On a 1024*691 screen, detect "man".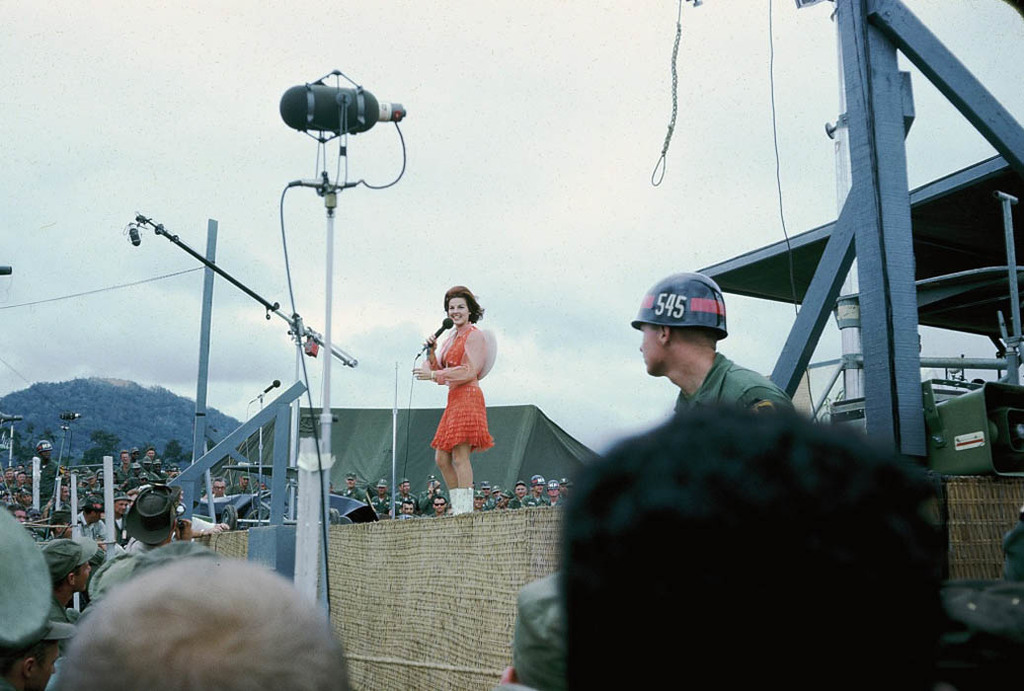
box=[504, 569, 557, 690].
